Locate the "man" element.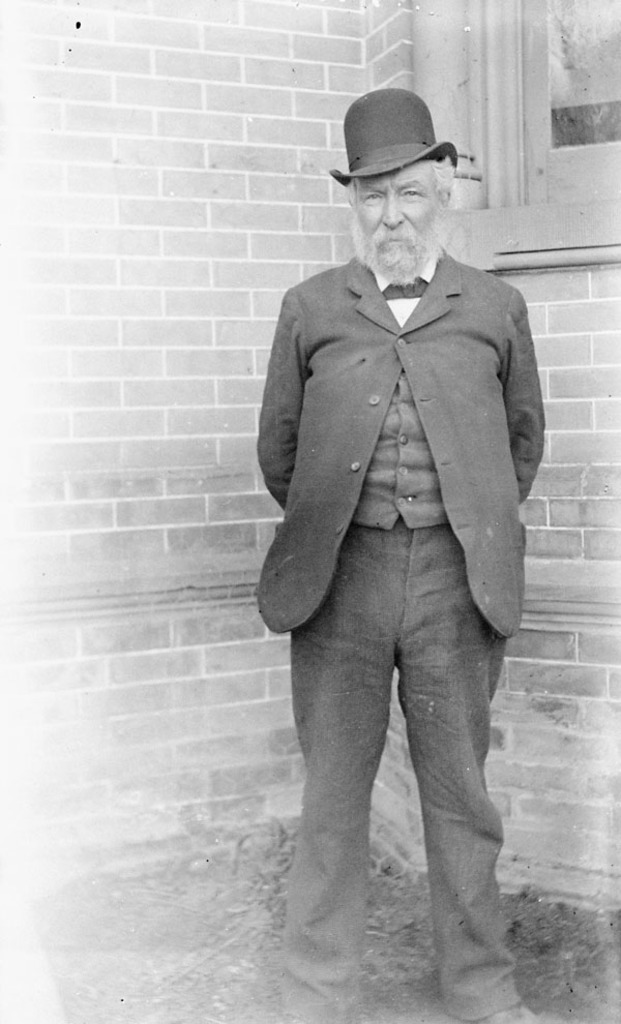
Element bbox: (left=243, top=55, right=554, bottom=977).
